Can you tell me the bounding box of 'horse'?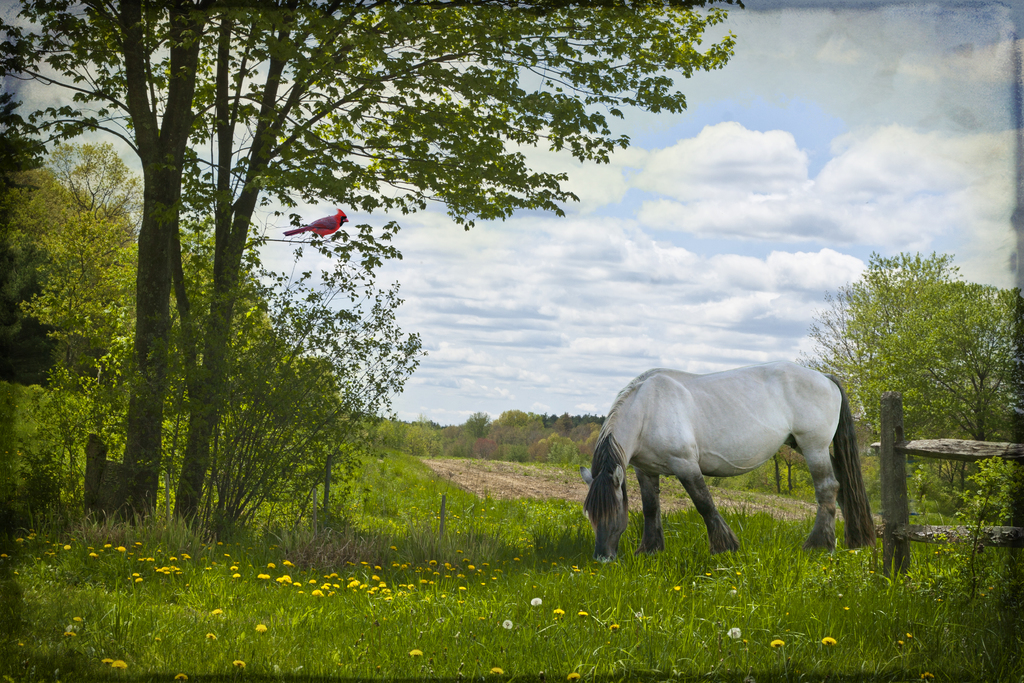
(581,362,876,562).
